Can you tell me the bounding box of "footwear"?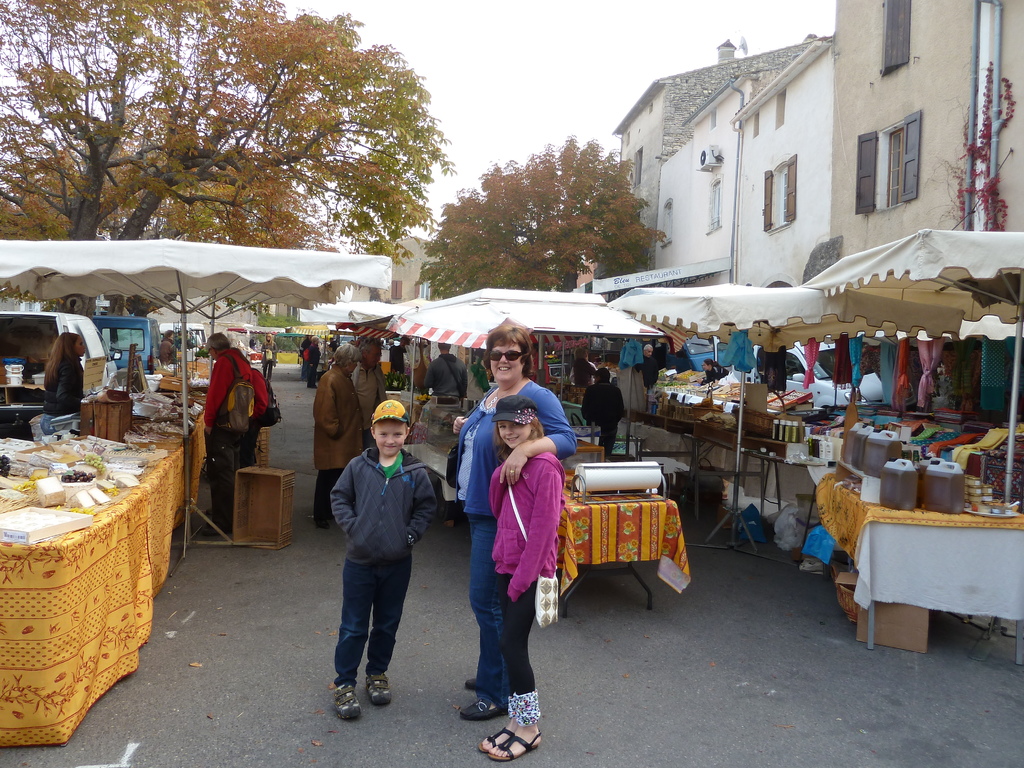
l=202, t=521, r=228, b=534.
